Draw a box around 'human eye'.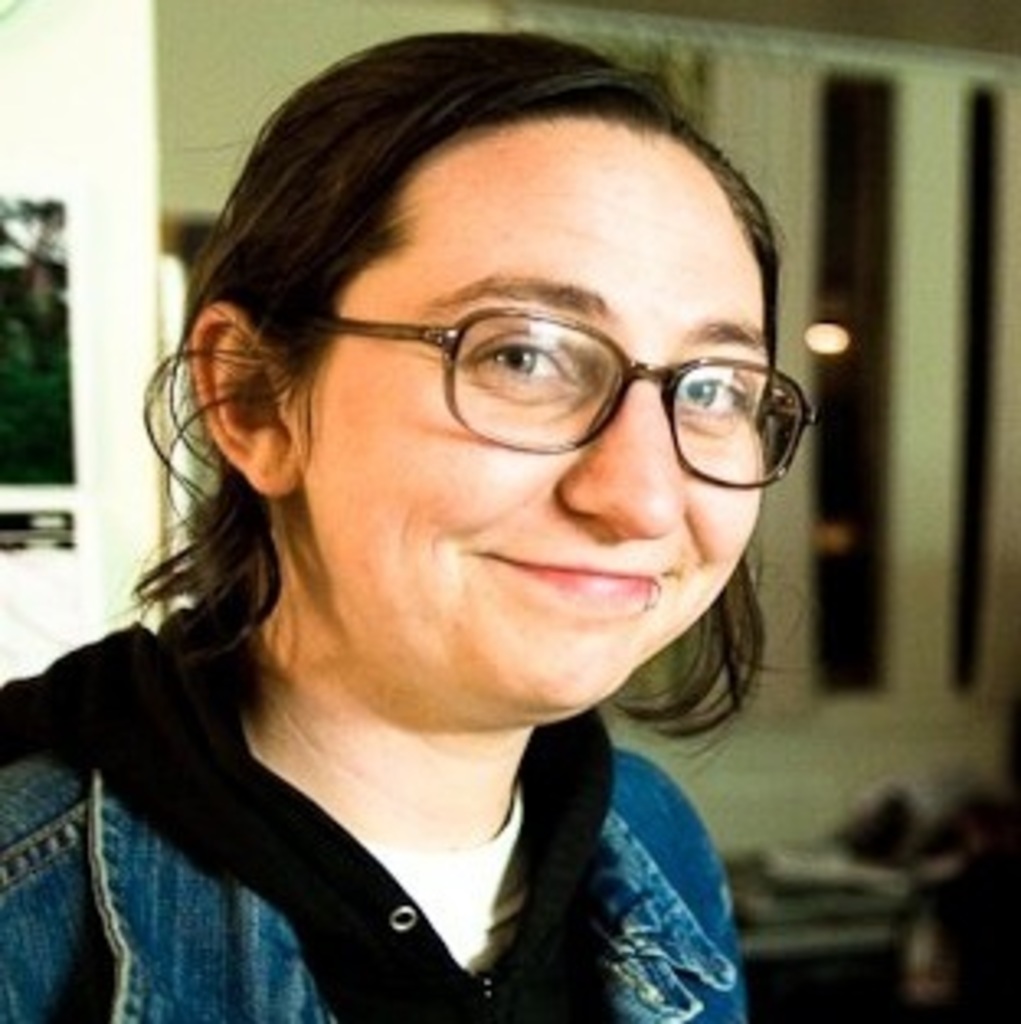
crop(671, 347, 766, 432).
